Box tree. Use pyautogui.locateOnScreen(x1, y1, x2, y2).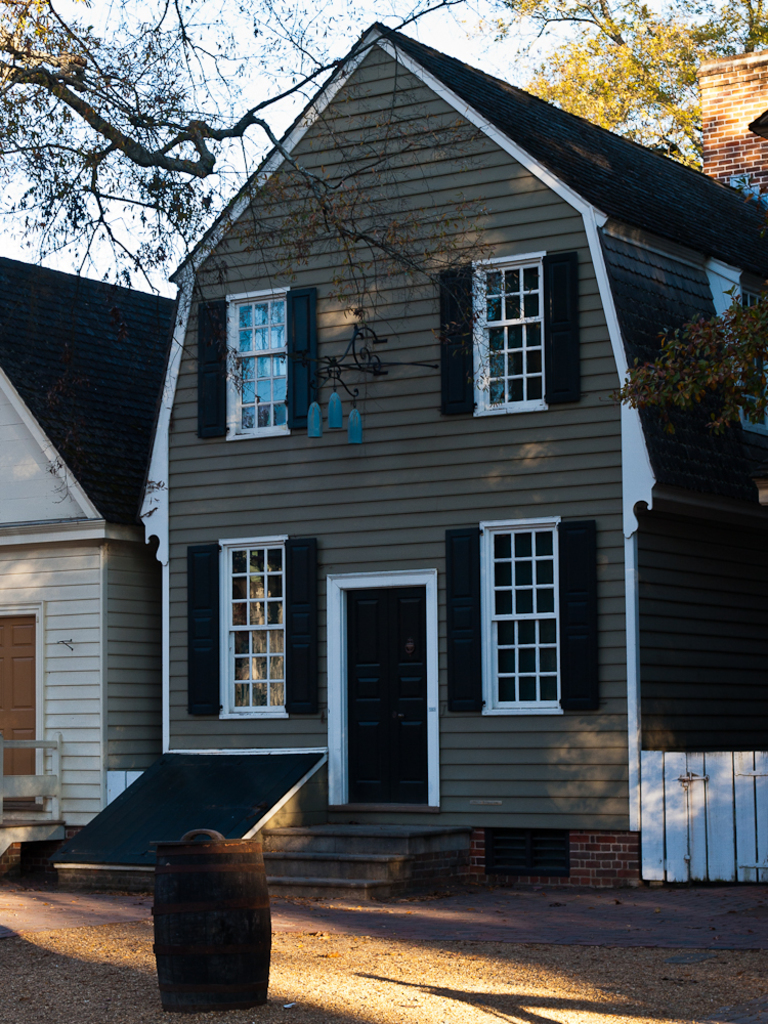
pyautogui.locateOnScreen(613, 288, 767, 427).
